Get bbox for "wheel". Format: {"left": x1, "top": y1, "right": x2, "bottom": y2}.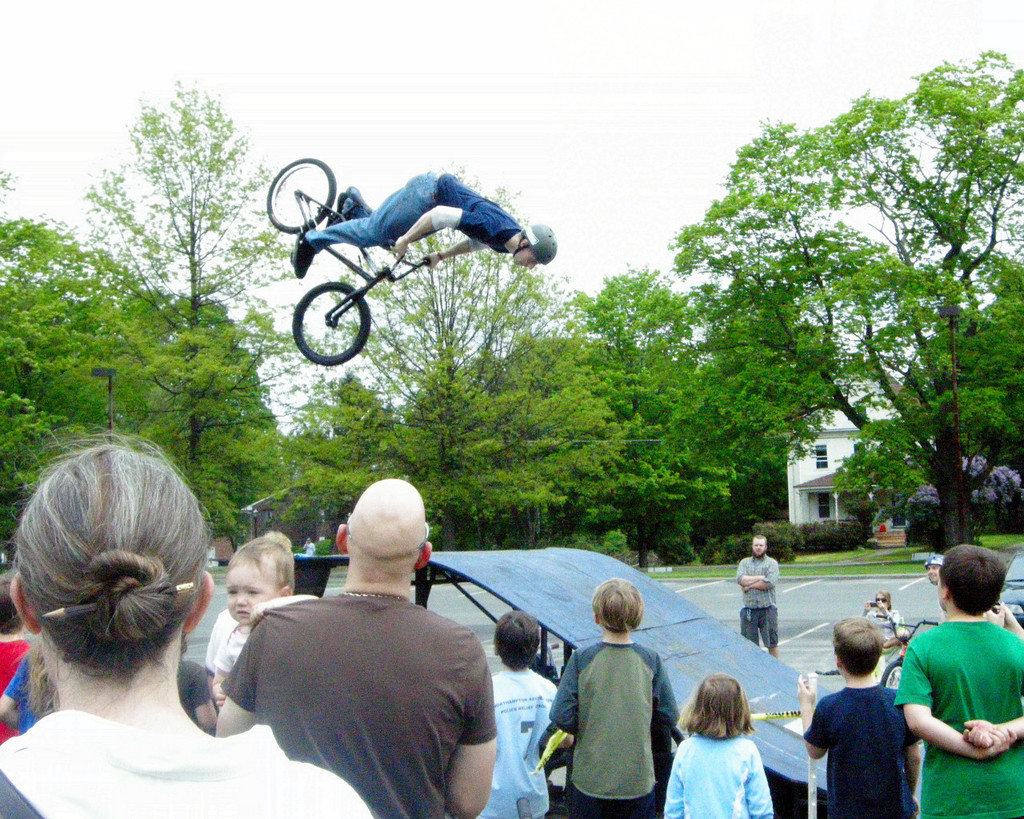
{"left": 294, "top": 277, "right": 368, "bottom": 366}.
